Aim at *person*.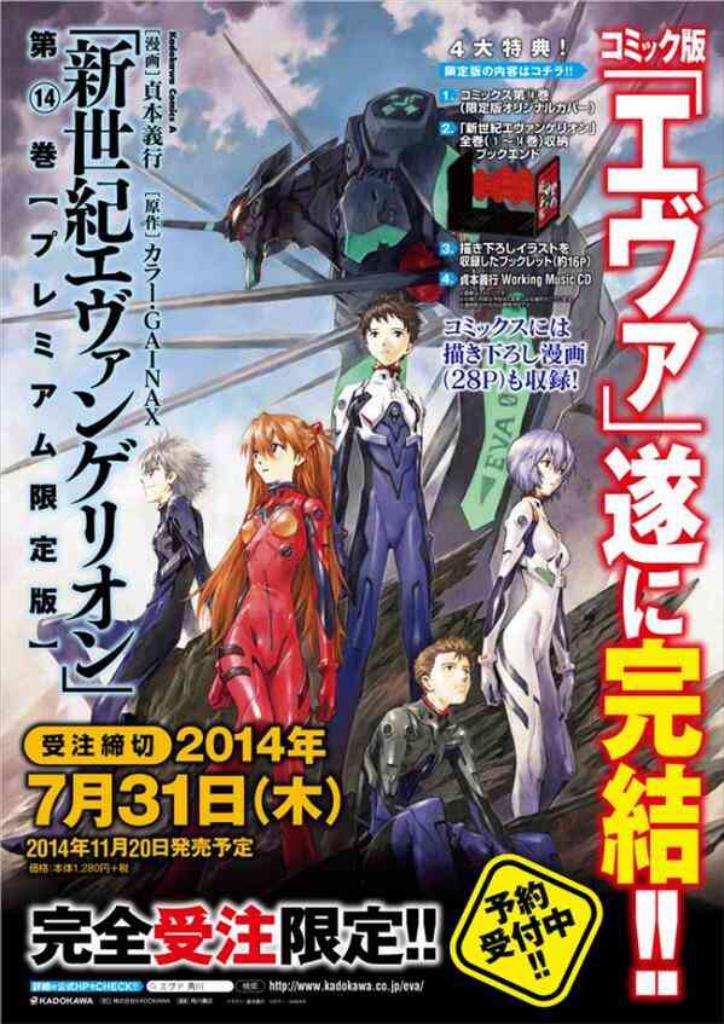
Aimed at 156, 410, 343, 880.
